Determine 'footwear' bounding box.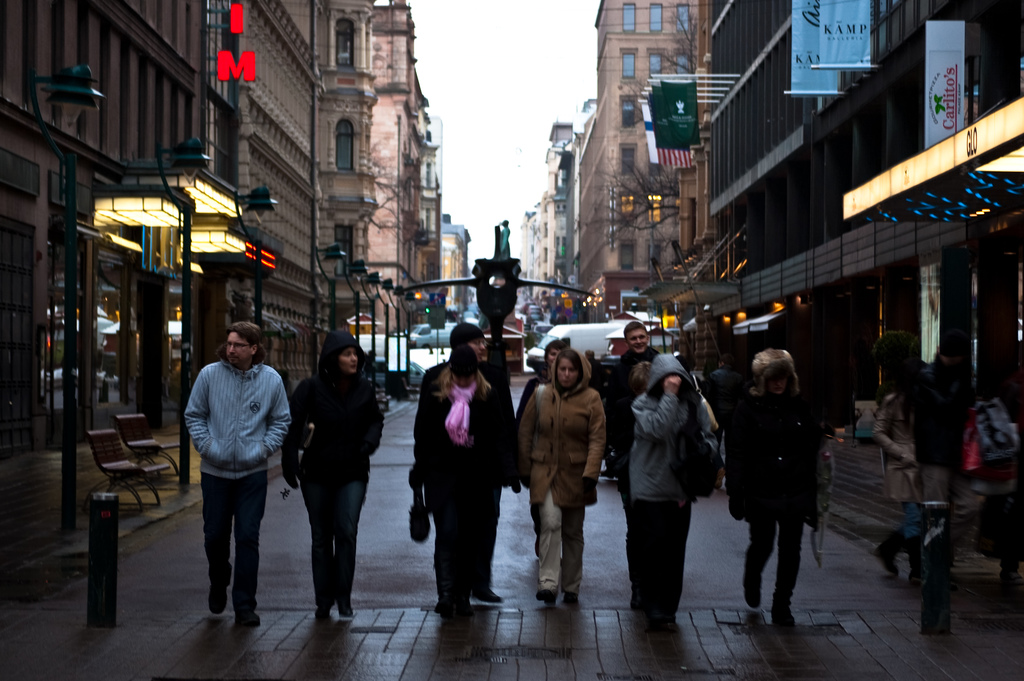
Determined: x1=563 y1=589 x2=577 y2=608.
